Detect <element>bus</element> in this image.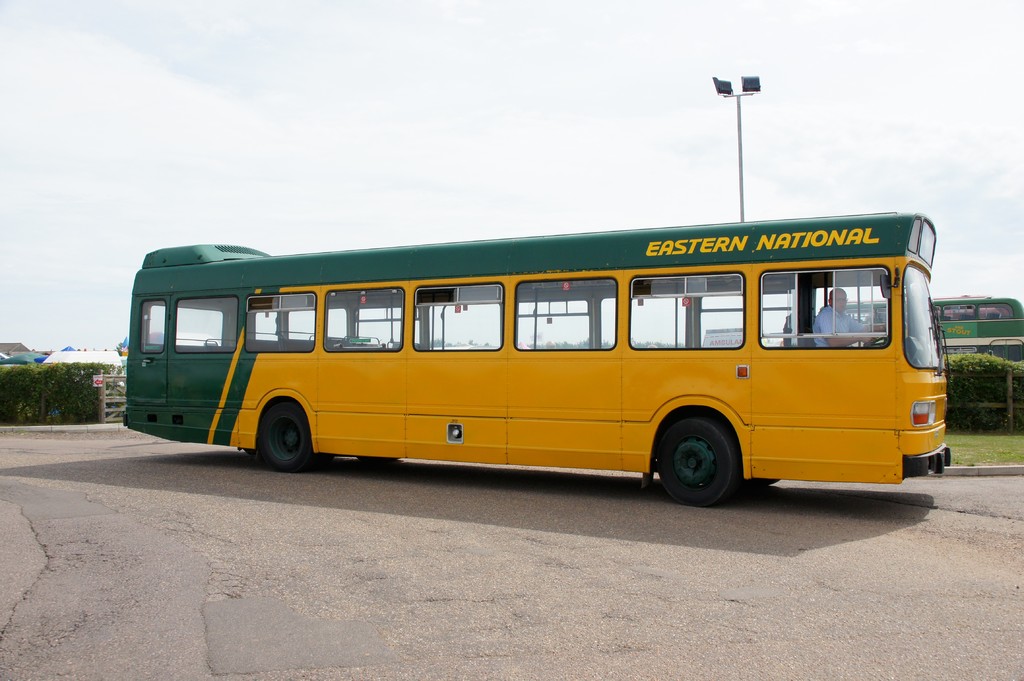
Detection: crop(120, 209, 948, 508).
